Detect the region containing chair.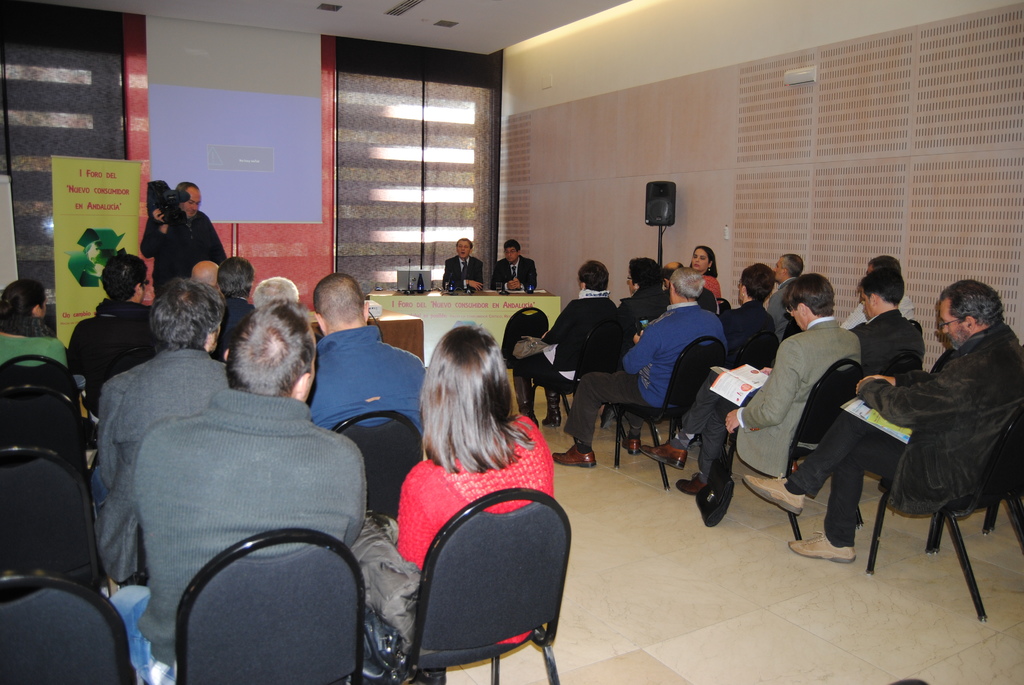
<region>332, 408, 426, 523</region>.
